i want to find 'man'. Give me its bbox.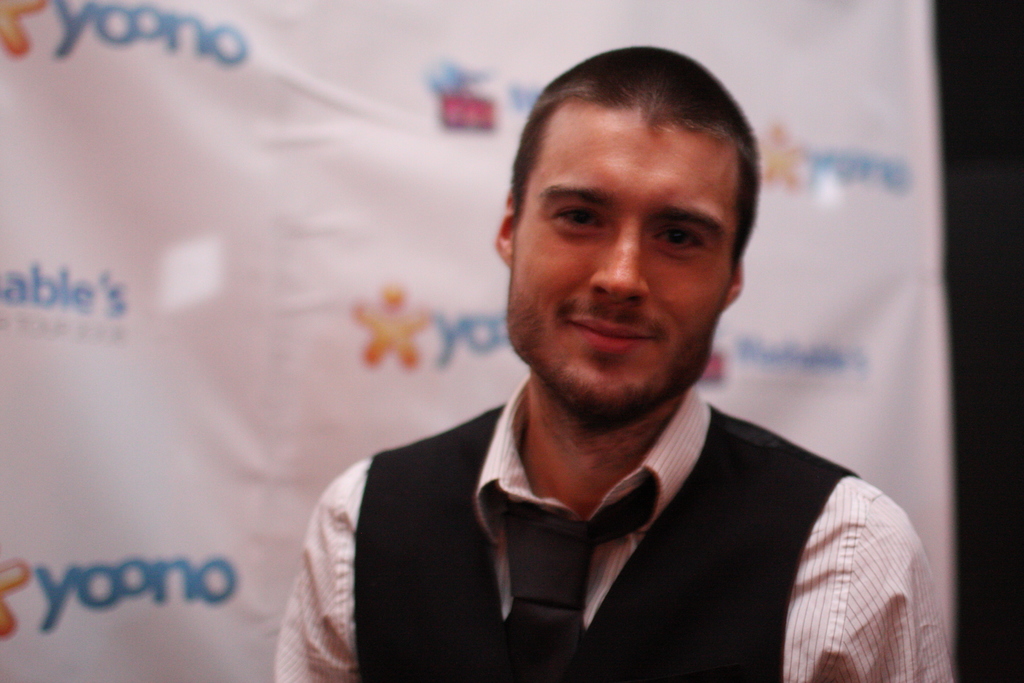
299,92,964,661.
